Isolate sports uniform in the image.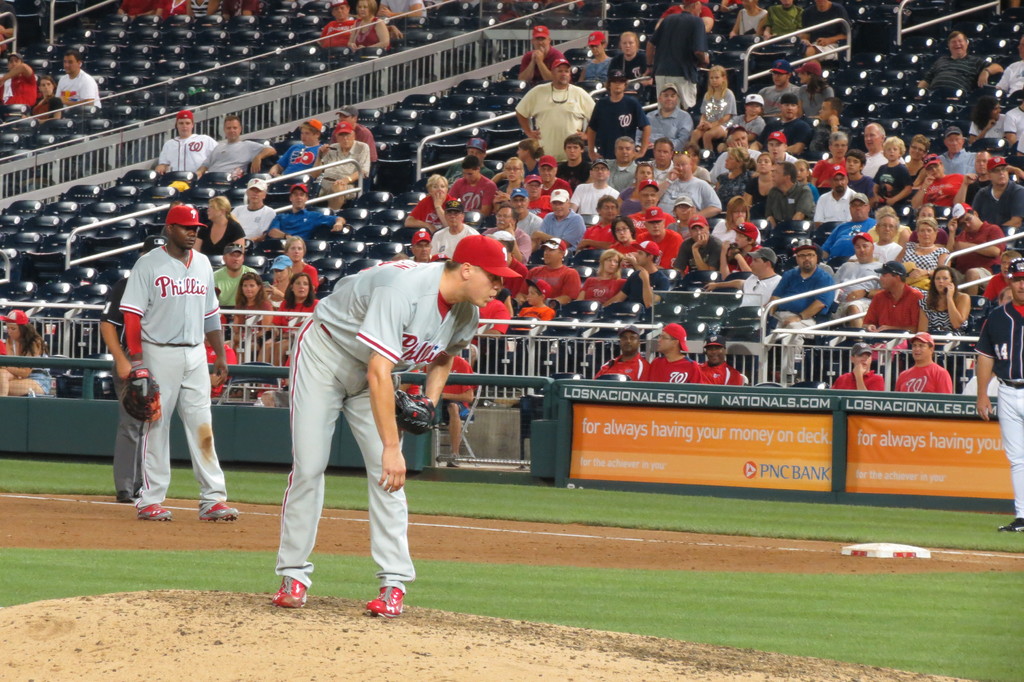
Isolated region: locate(949, 220, 1010, 272).
